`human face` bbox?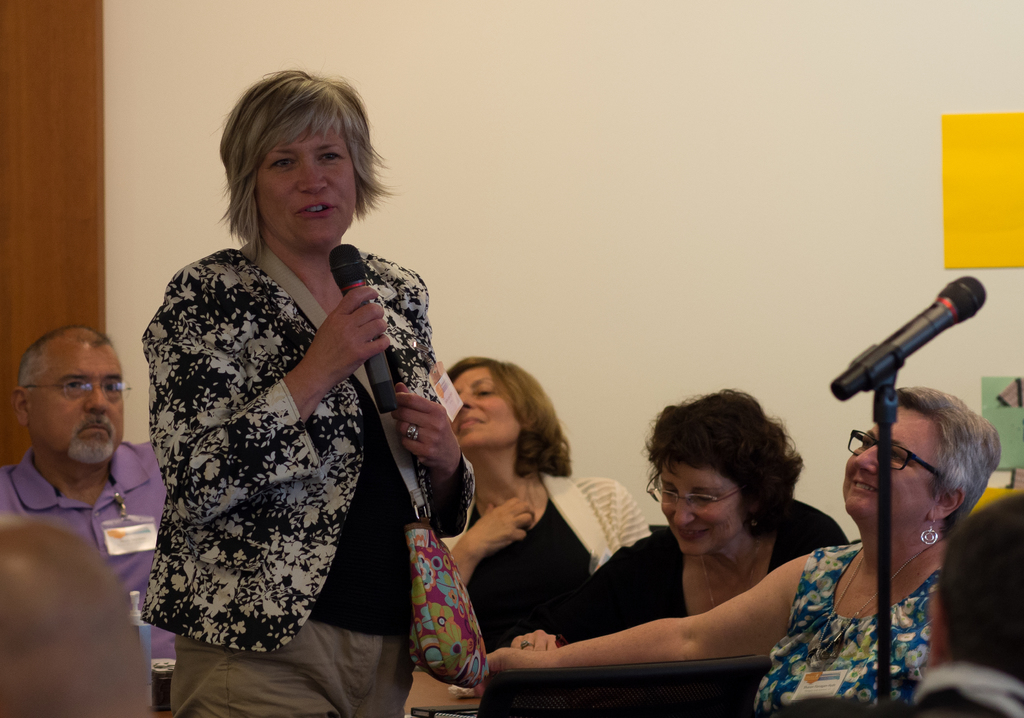
crop(838, 409, 936, 522)
